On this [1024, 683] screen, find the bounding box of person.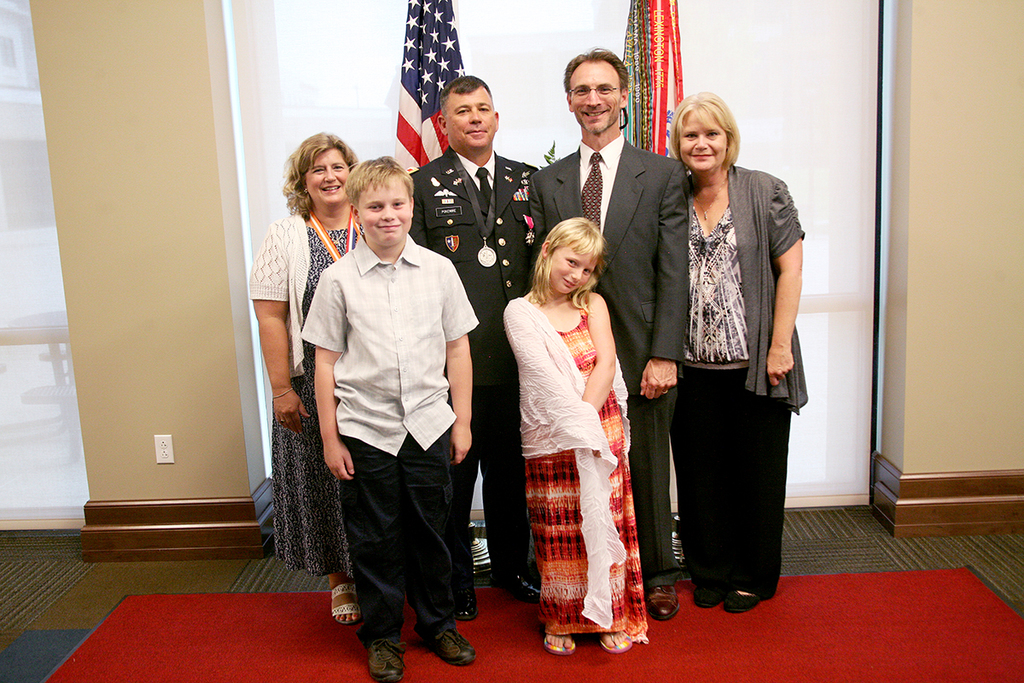
Bounding box: locate(529, 44, 689, 614).
